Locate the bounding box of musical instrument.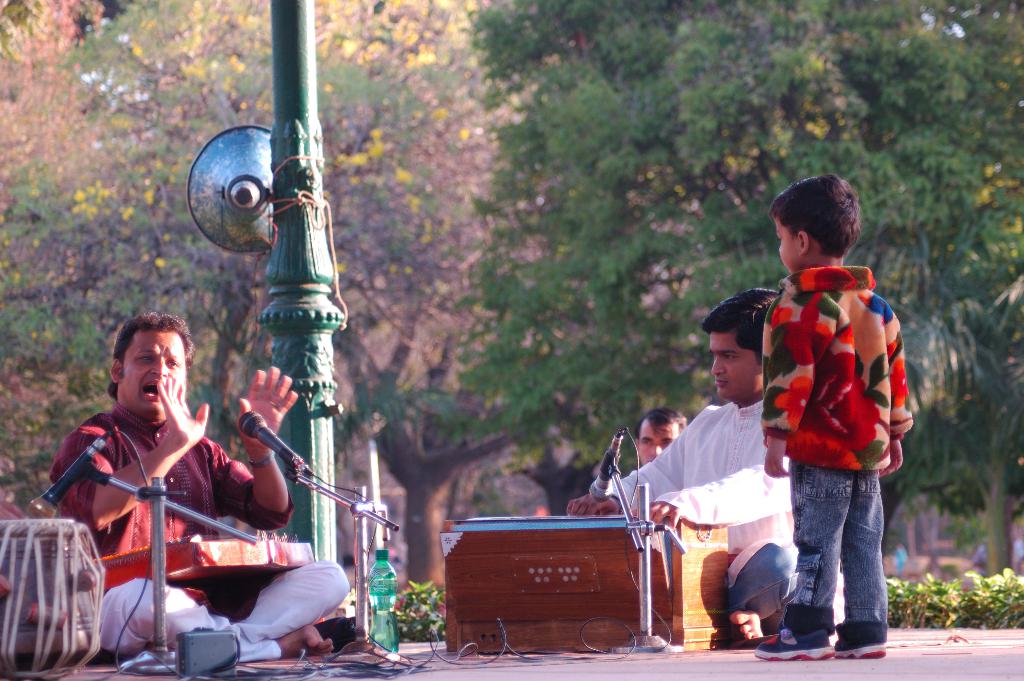
Bounding box: 94,537,314,593.
